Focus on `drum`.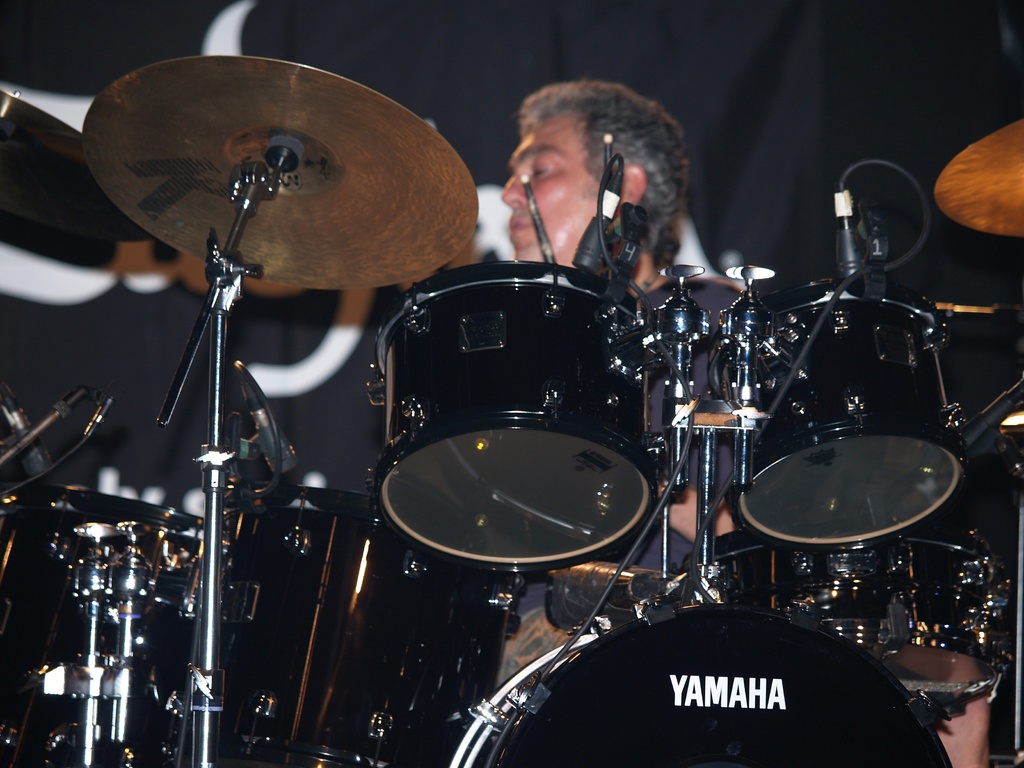
Focused at {"left": 449, "top": 600, "right": 951, "bottom": 767}.
